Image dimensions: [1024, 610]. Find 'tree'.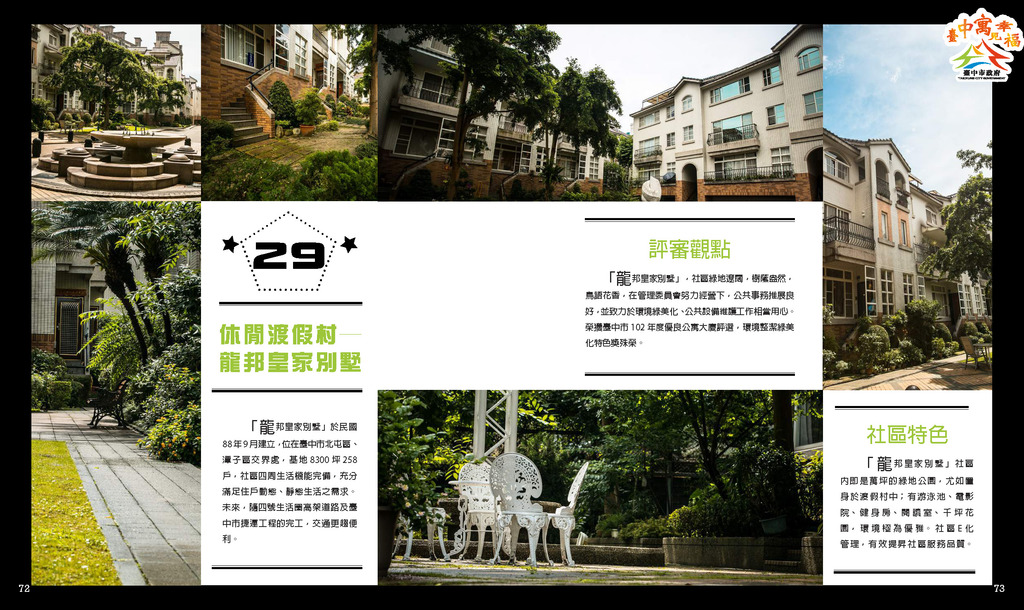
{"x1": 134, "y1": 228, "x2": 182, "y2": 348}.
